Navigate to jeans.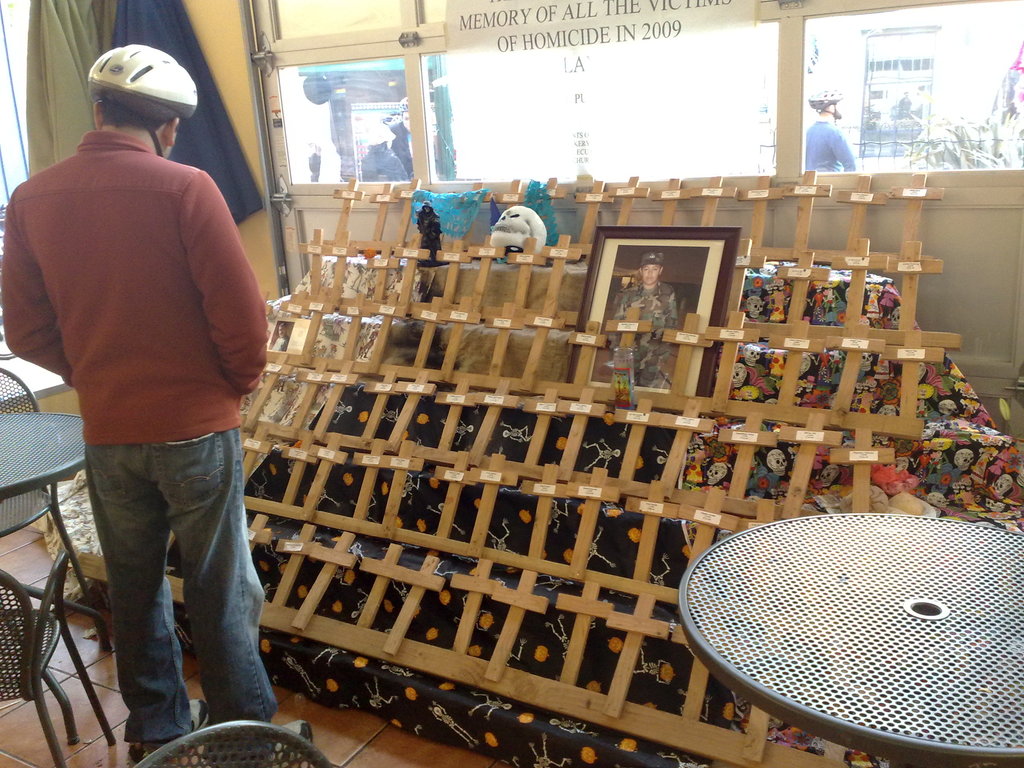
Navigation target: rect(71, 416, 265, 751).
